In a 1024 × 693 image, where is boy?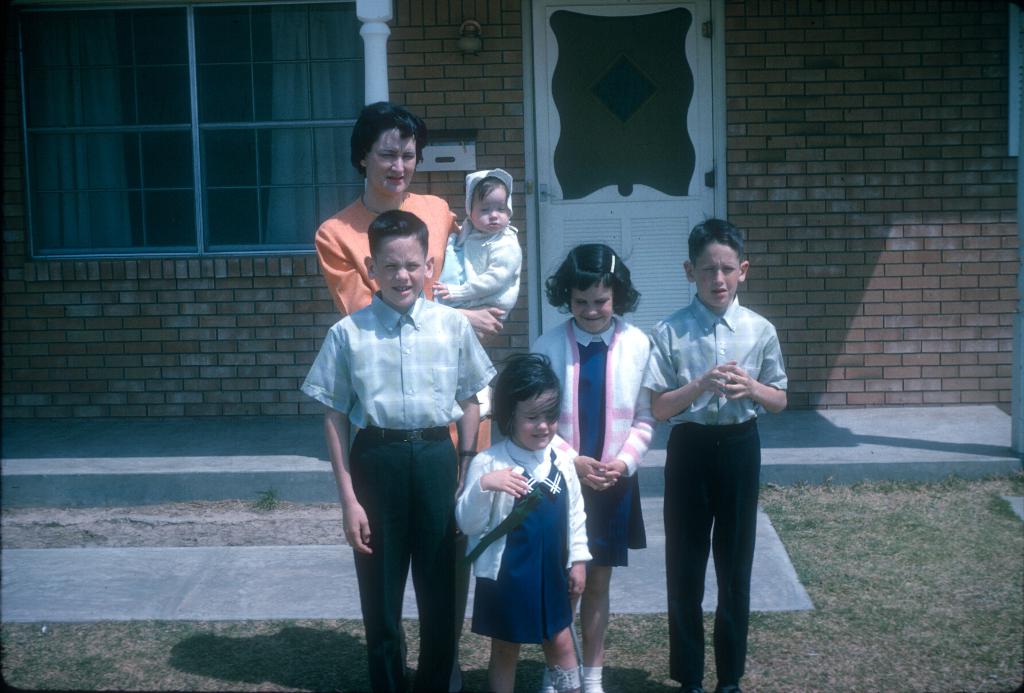
Rect(296, 171, 495, 671).
